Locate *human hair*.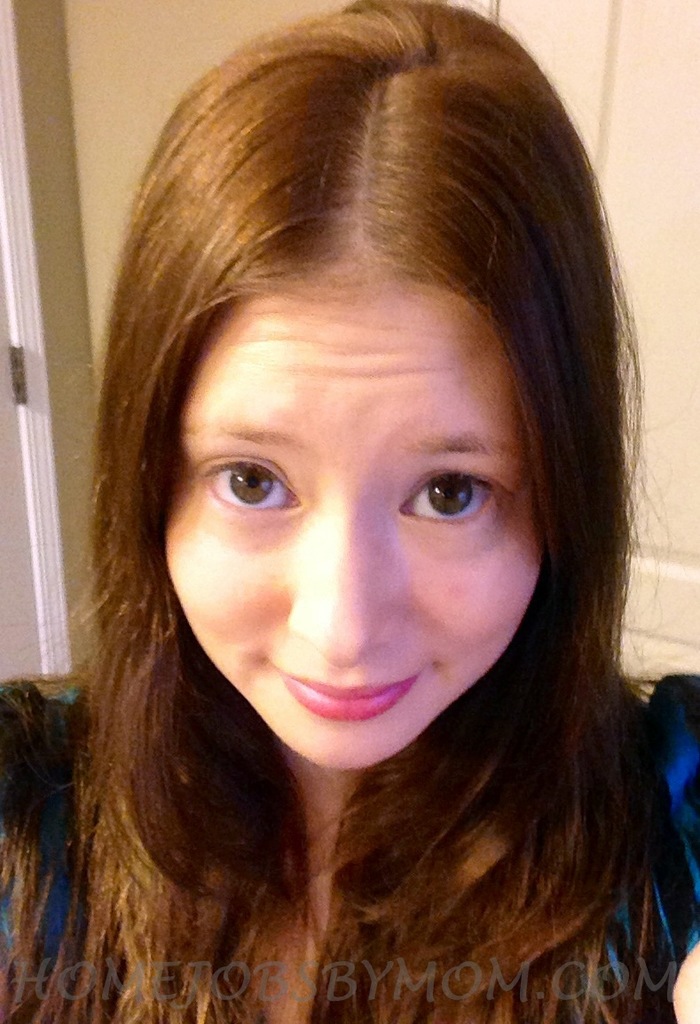
Bounding box: box=[0, 0, 673, 1023].
